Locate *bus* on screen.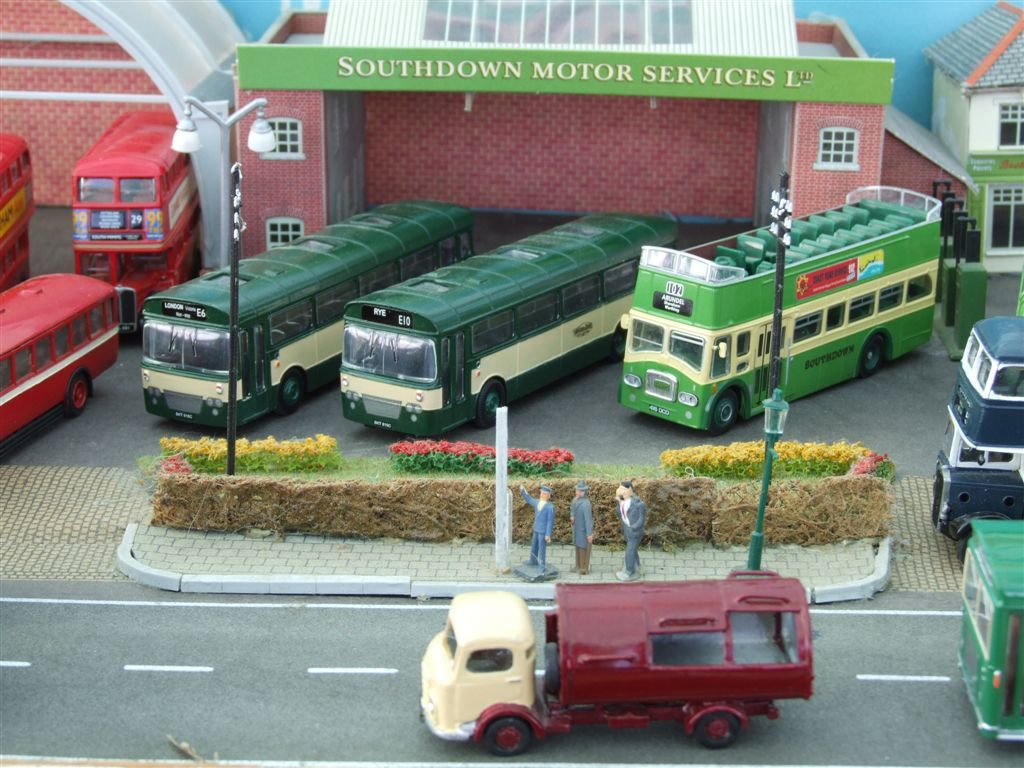
On screen at box(342, 213, 679, 438).
